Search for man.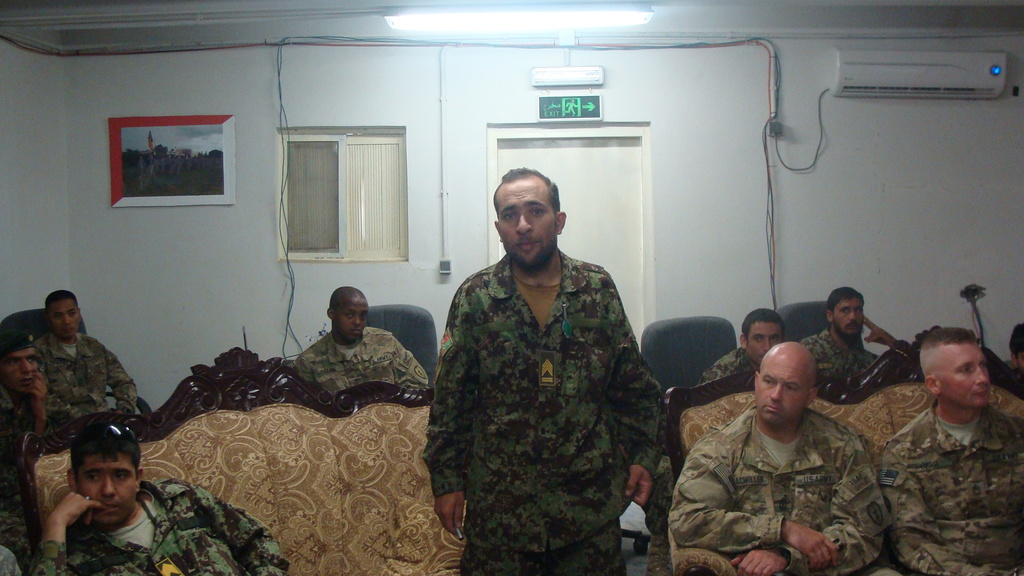
Found at [x1=698, y1=308, x2=787, y2=387].
